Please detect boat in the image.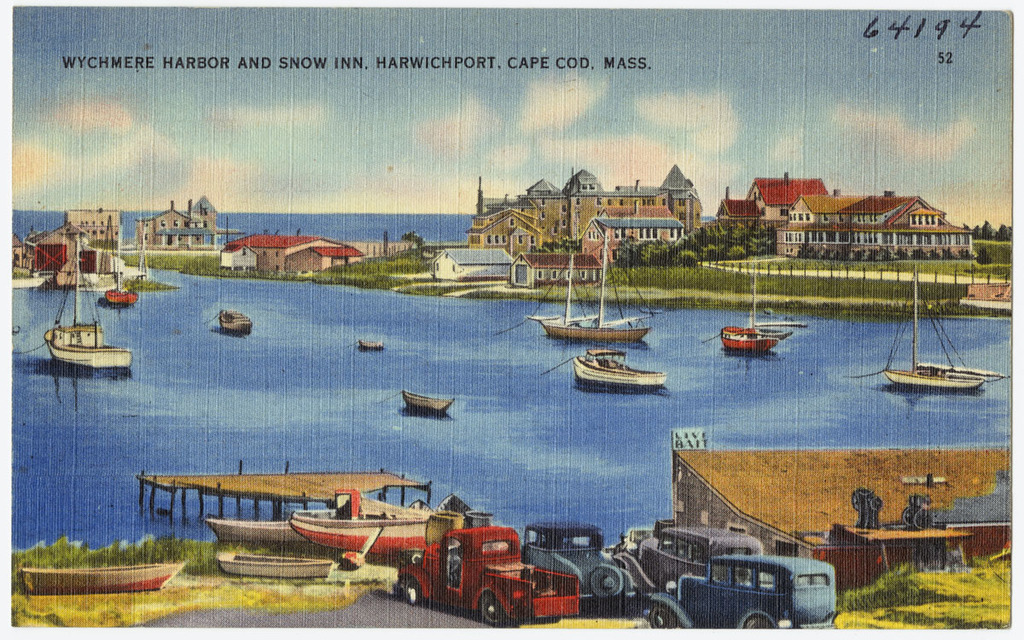
left=402, top=390, right=456, bottom=415.
